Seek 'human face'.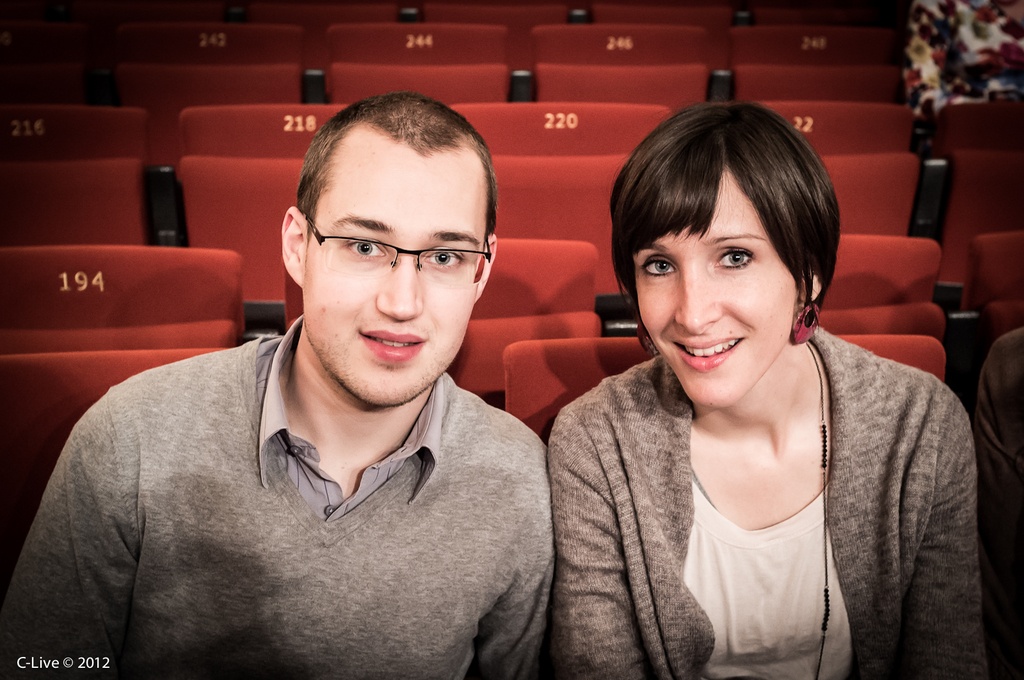
x1=638 y1=162 x2=798 y2=409.
